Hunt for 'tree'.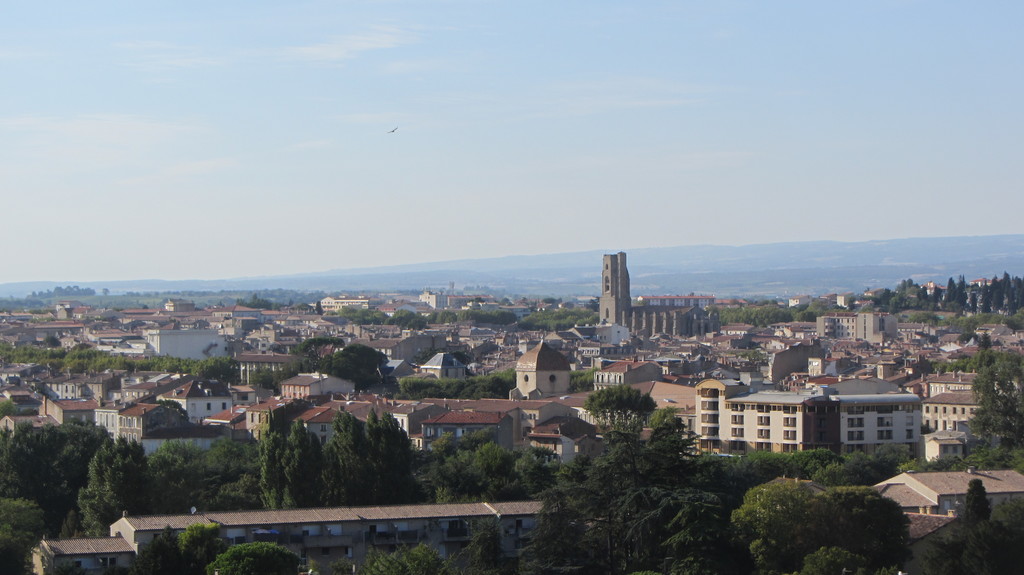
Hunted down at crop(0, 418, 72, 535).
